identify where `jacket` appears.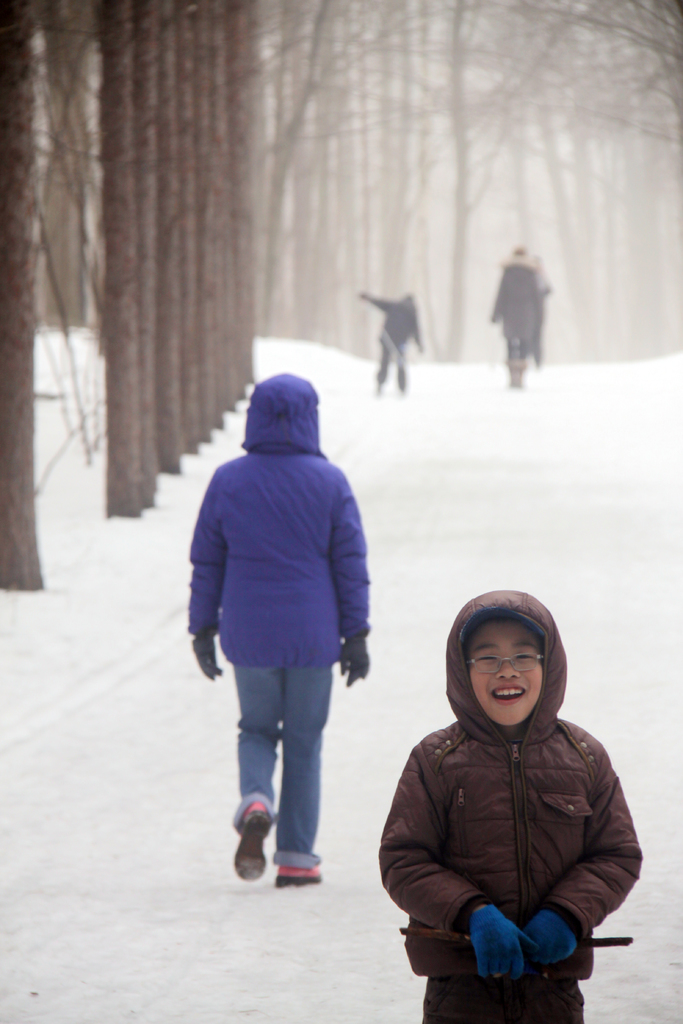
Appears at box=[385, 607, 652, 1003].
